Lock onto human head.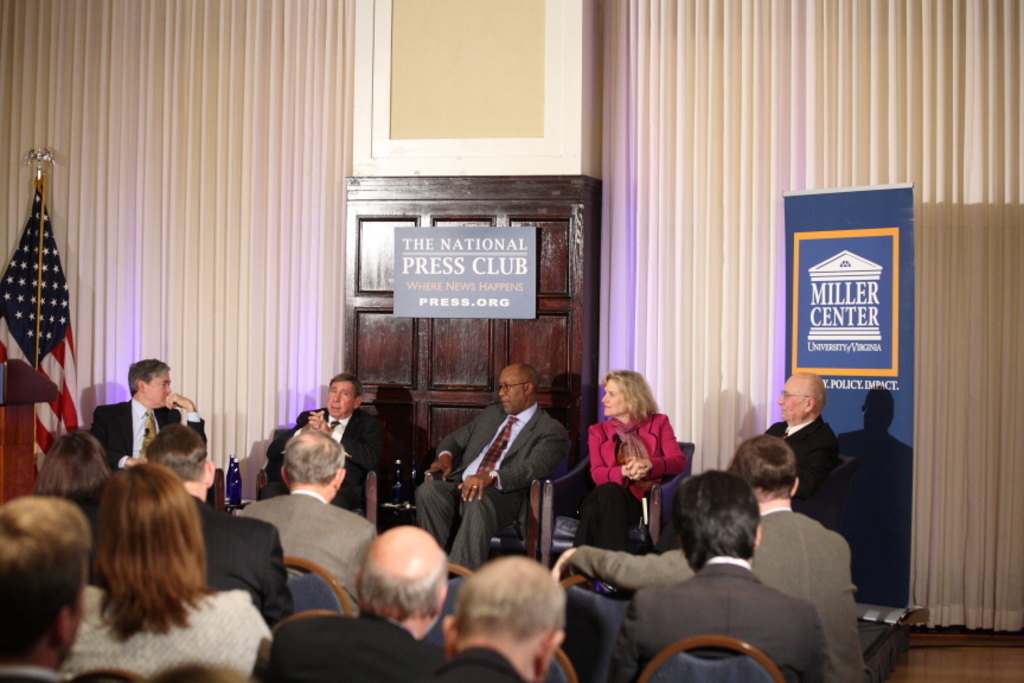
Locked: bbox=[735, 435, 799, 513].
